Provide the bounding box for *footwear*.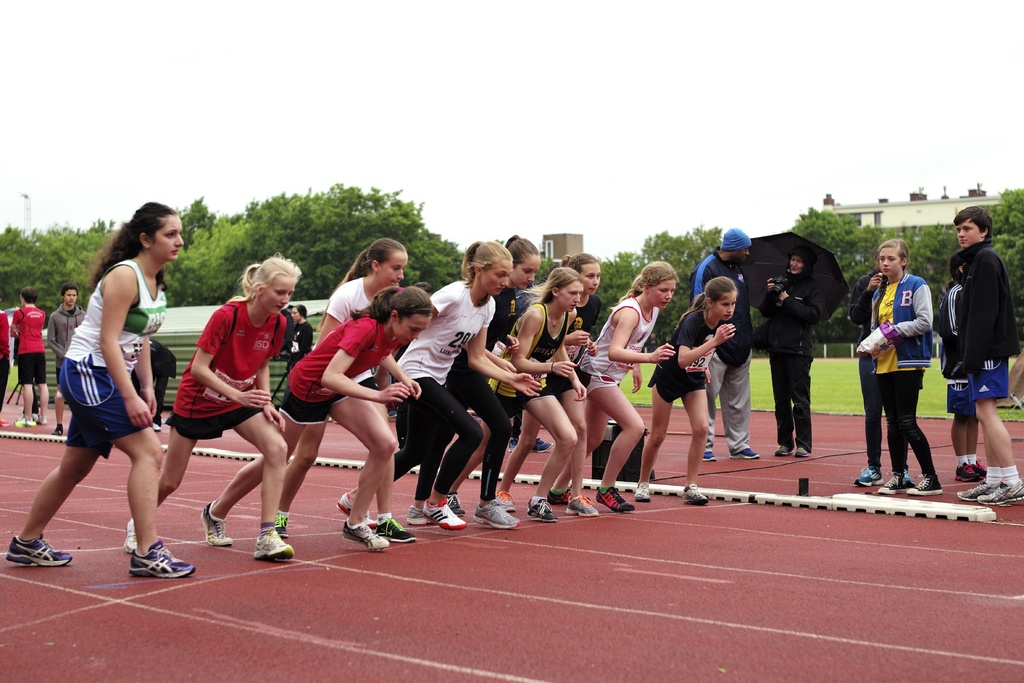
19 418 31 426.
